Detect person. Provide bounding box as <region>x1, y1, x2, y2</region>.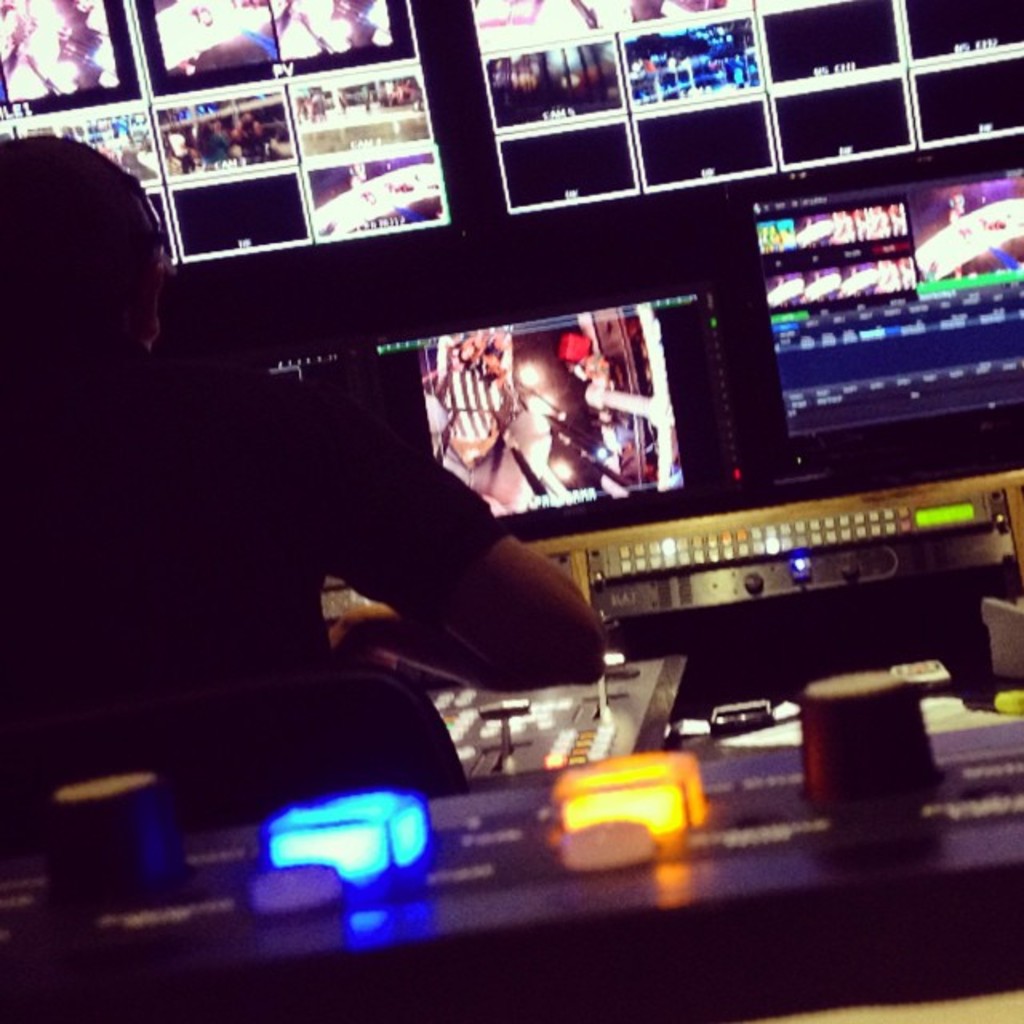
<region>61, 278, 461, 853</region>.
